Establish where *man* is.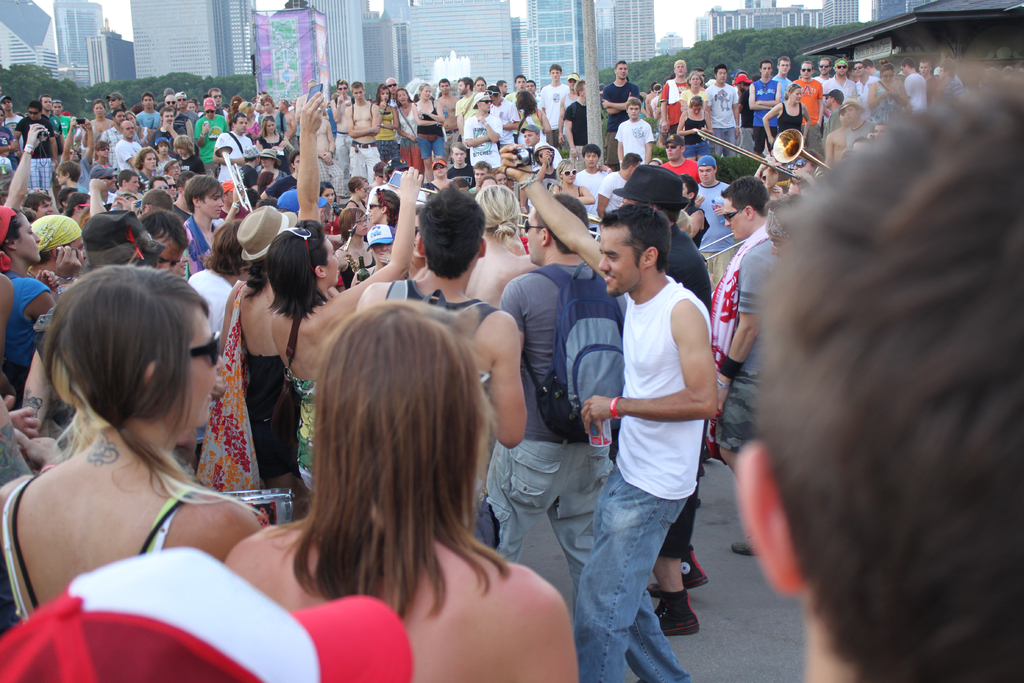
Established at x1=658, y1=56, x2=692, y2=135.
